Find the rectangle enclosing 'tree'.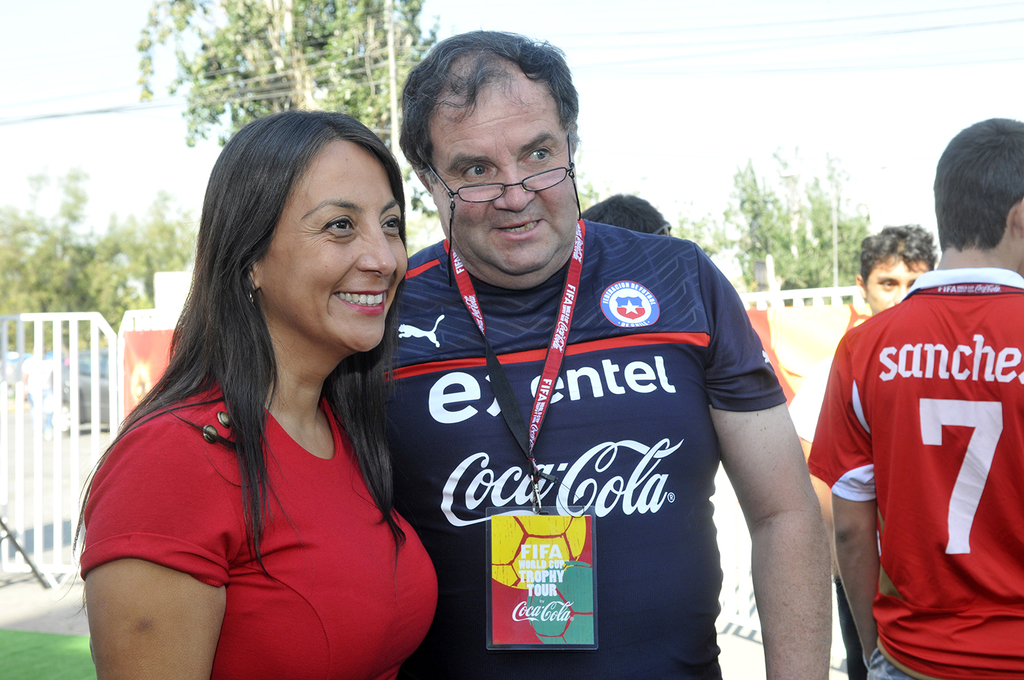
{"left": 134, "top": 0, "right": 443, "bottom": 150}.
